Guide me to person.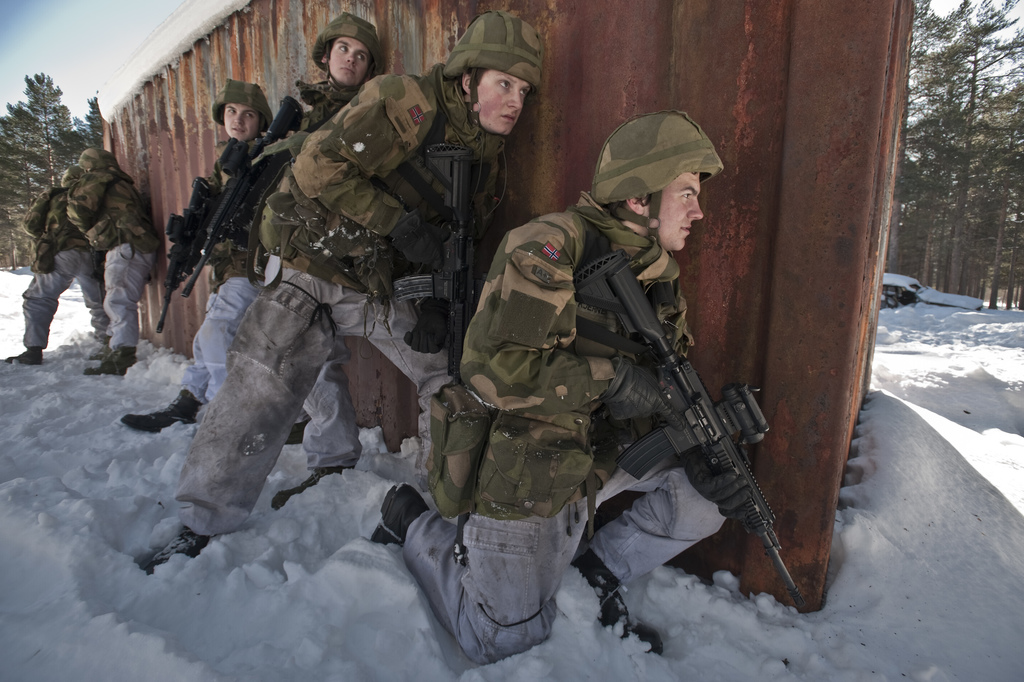
Guidance: 252:8:383:513.
